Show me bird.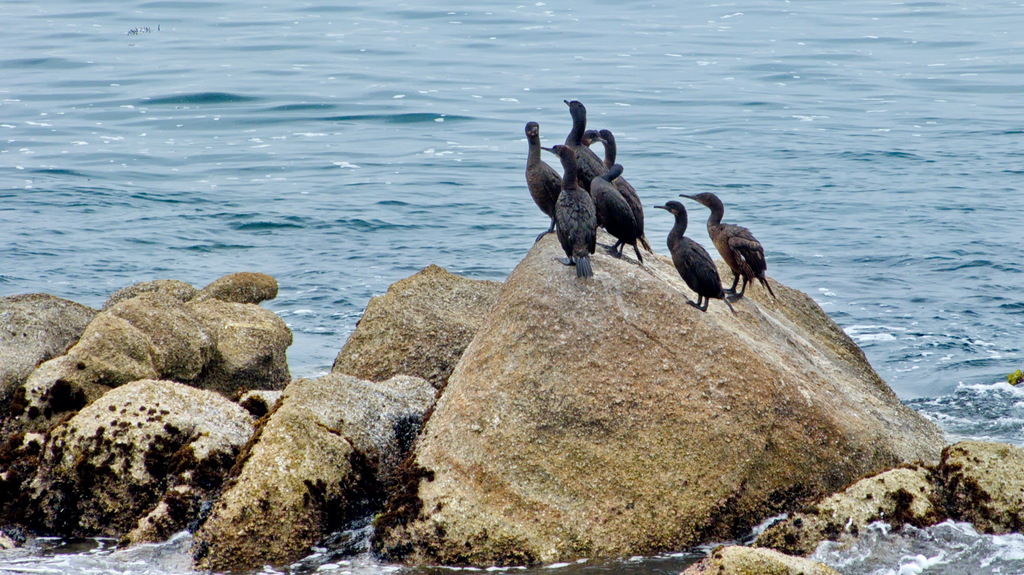
bird is here: pyautogui.locateOnScreen(676, 186, 775, 301).
